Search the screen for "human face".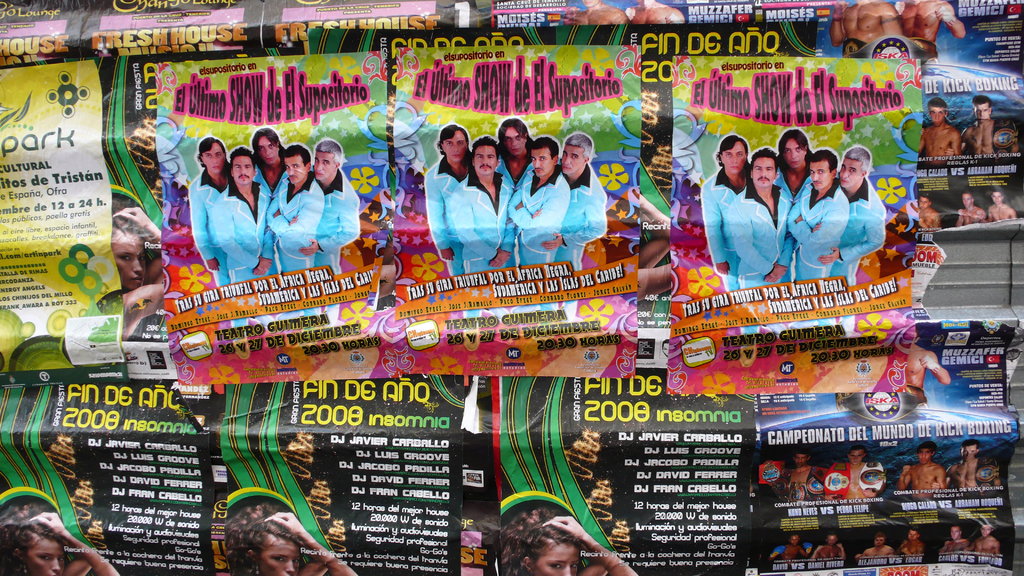
Found at [x1=235, y1=156, x2=255, y2=191].
